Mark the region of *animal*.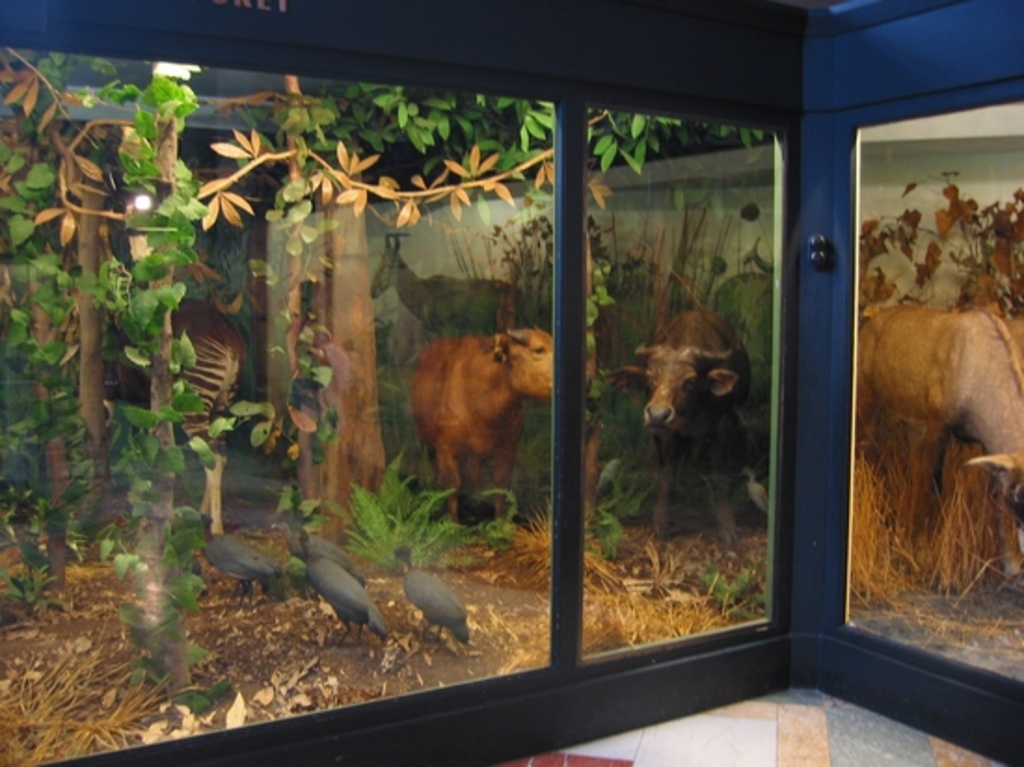
Region: crop(404, 320, 557, 521).
